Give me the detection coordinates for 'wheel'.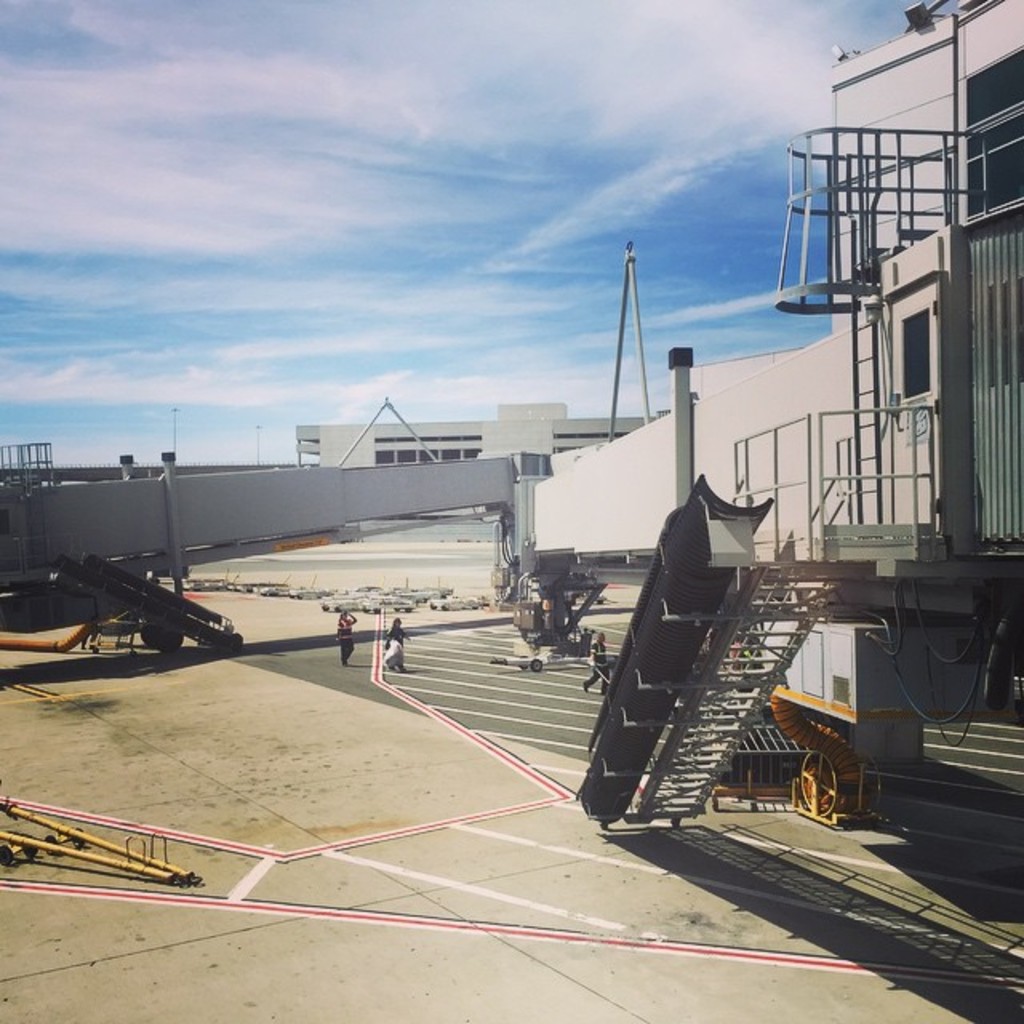
select_region(69, 827, 85, 842).
